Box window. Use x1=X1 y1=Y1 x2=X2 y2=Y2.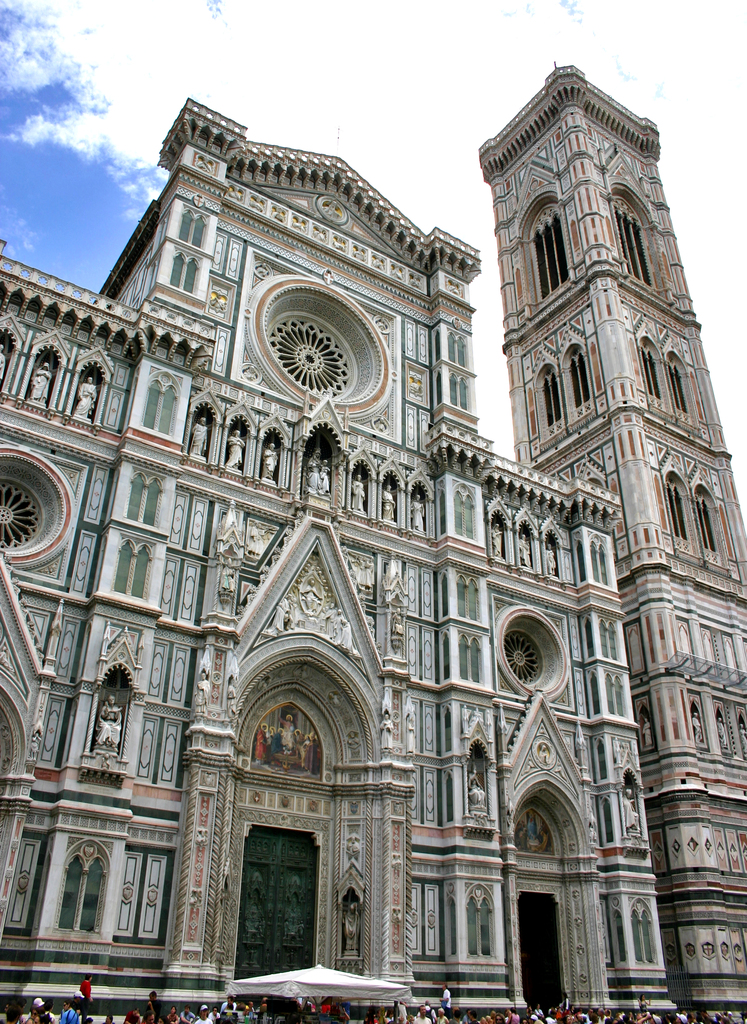
x1=612 y1=196 x2=650 y2=282.
